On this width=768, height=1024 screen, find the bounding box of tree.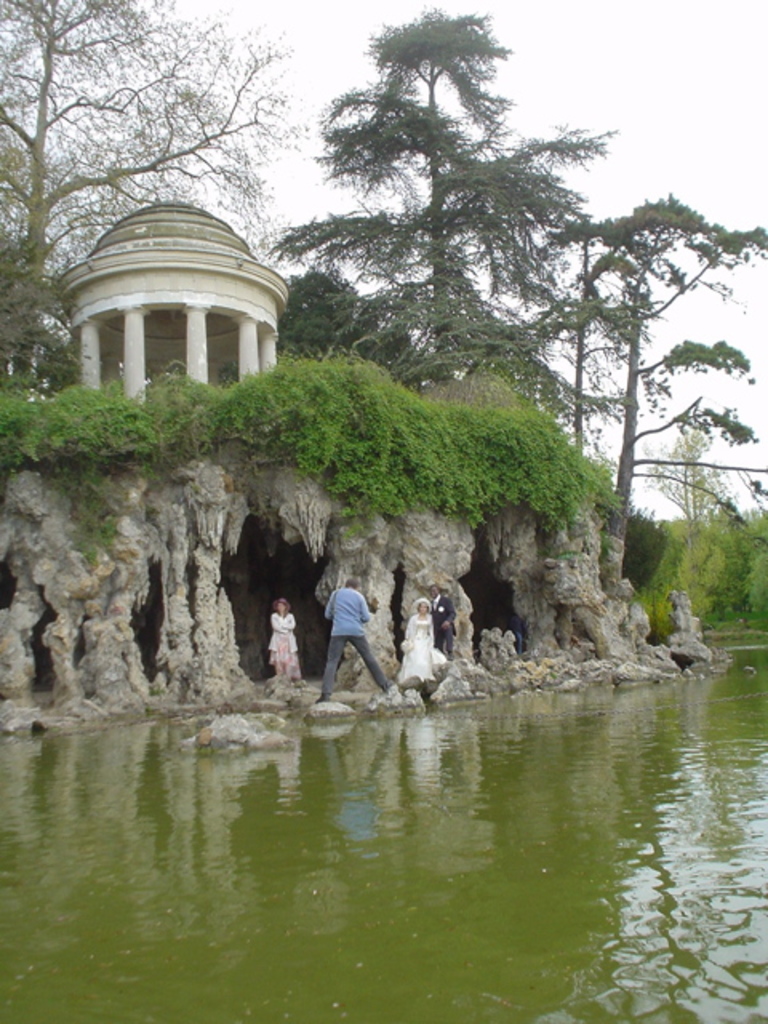
Bounding box: (x1=278, y1=269, x2=419, y2=392).
